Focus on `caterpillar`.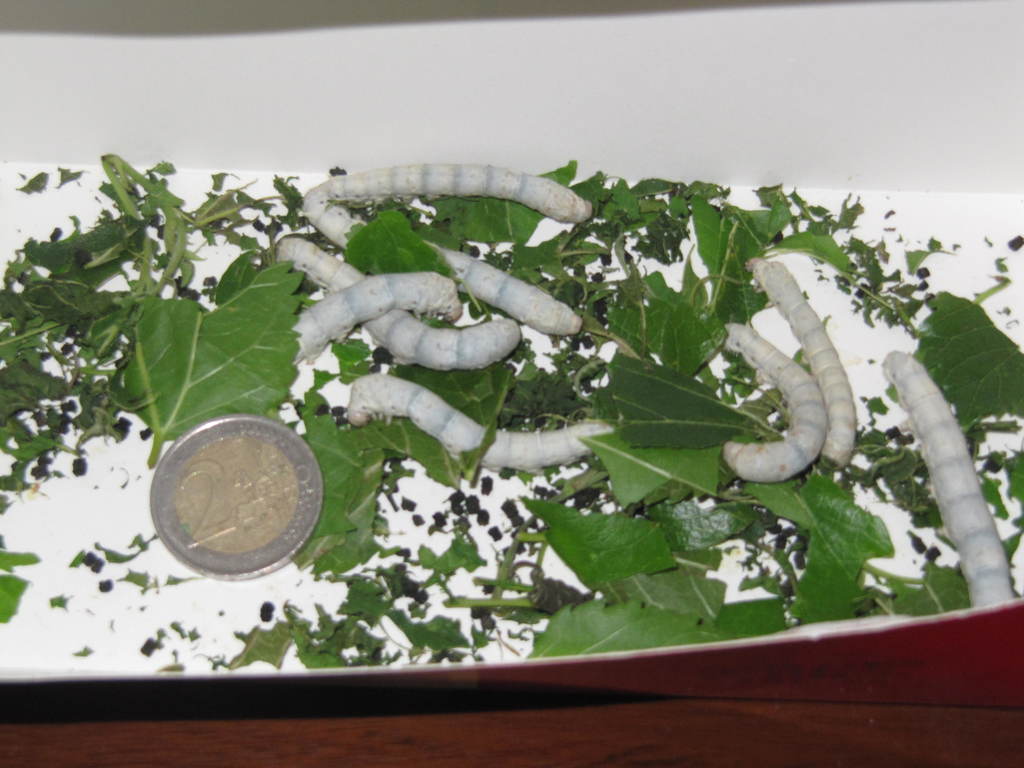
Focused at [884,349,1014,605].
